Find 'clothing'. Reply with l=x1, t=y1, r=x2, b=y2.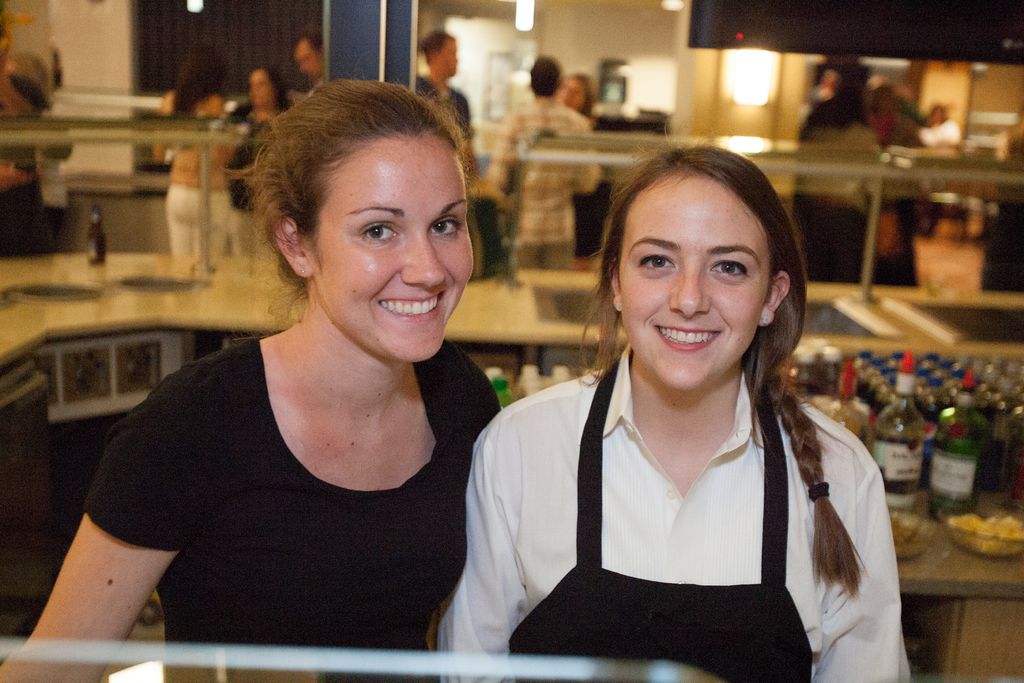
l=489, t=93, r=605, b=267.
